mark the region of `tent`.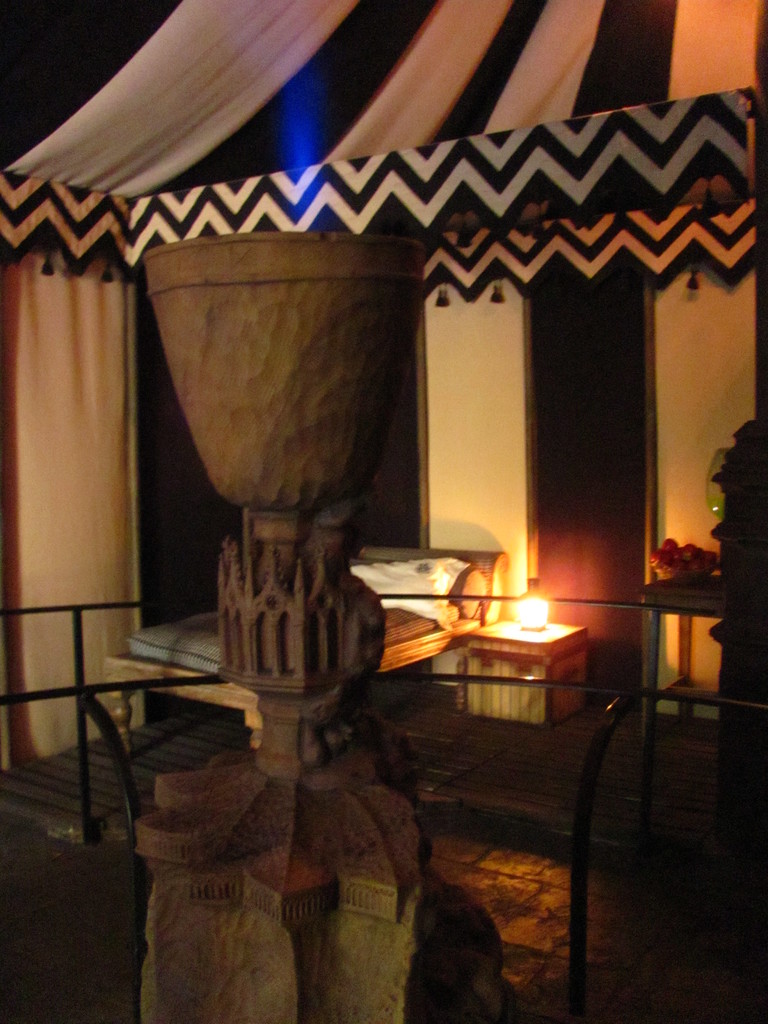
Region: (left=1, top=4, right=765, bottom=768).
